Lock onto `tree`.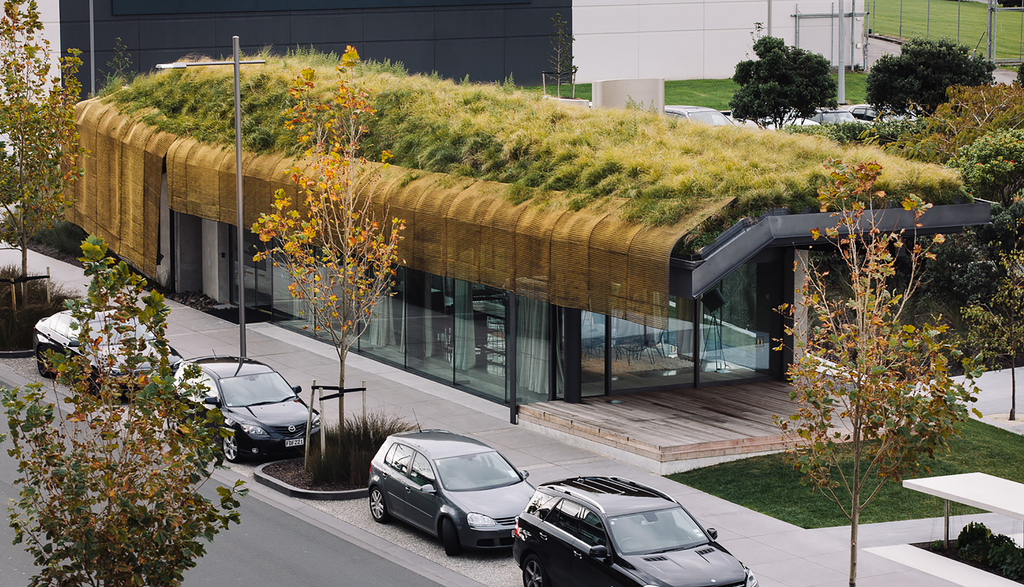
Locked: <bbox>0, 0, 71, 338</bbox>.
